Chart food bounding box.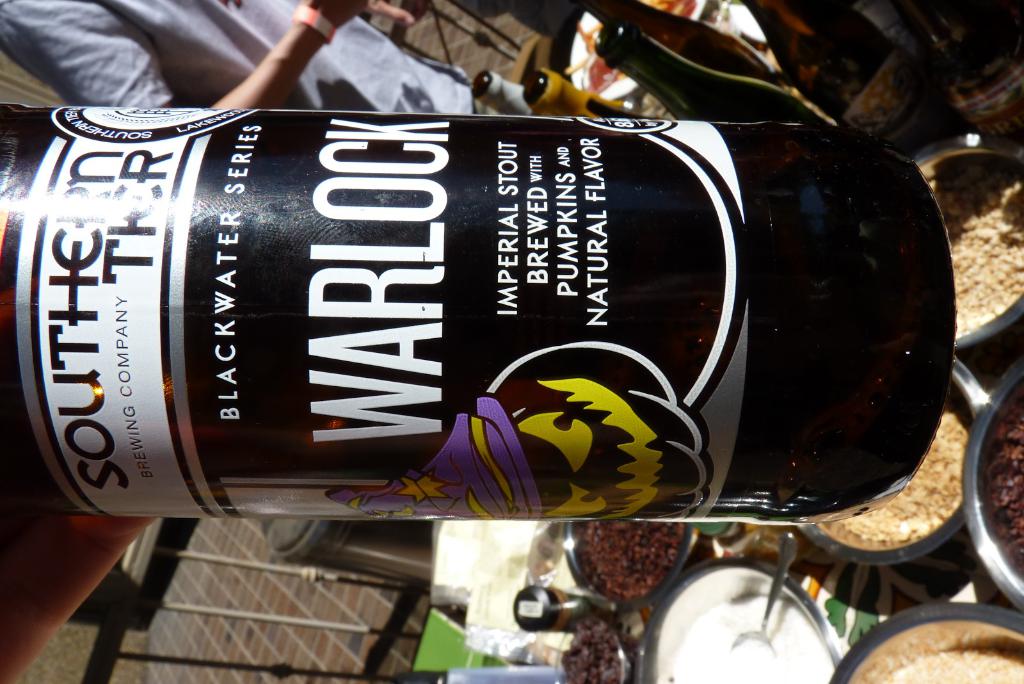
Charted: pyautogui.locateOnScreen(646, 0, 699, 16).
